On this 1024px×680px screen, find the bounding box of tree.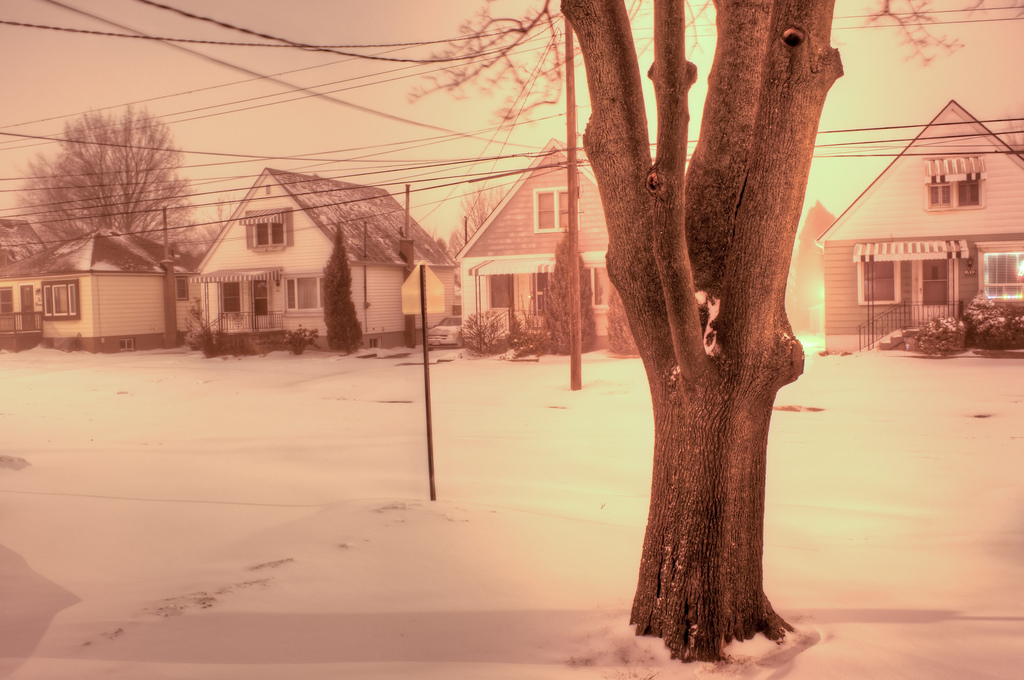
Bounding box: bbox=(525, 3, 851, 559).
